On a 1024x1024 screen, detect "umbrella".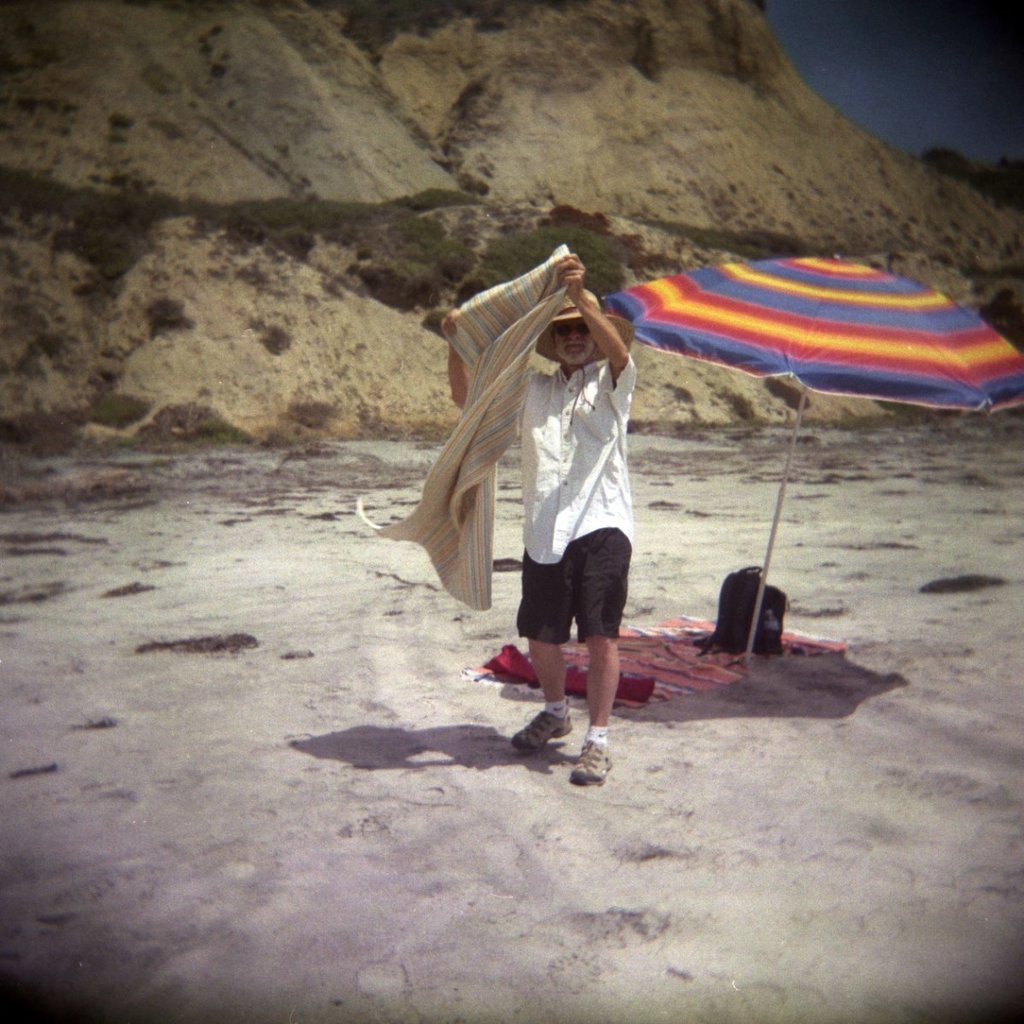
<bbox>611, 247, 1023, 662</bbox>.
